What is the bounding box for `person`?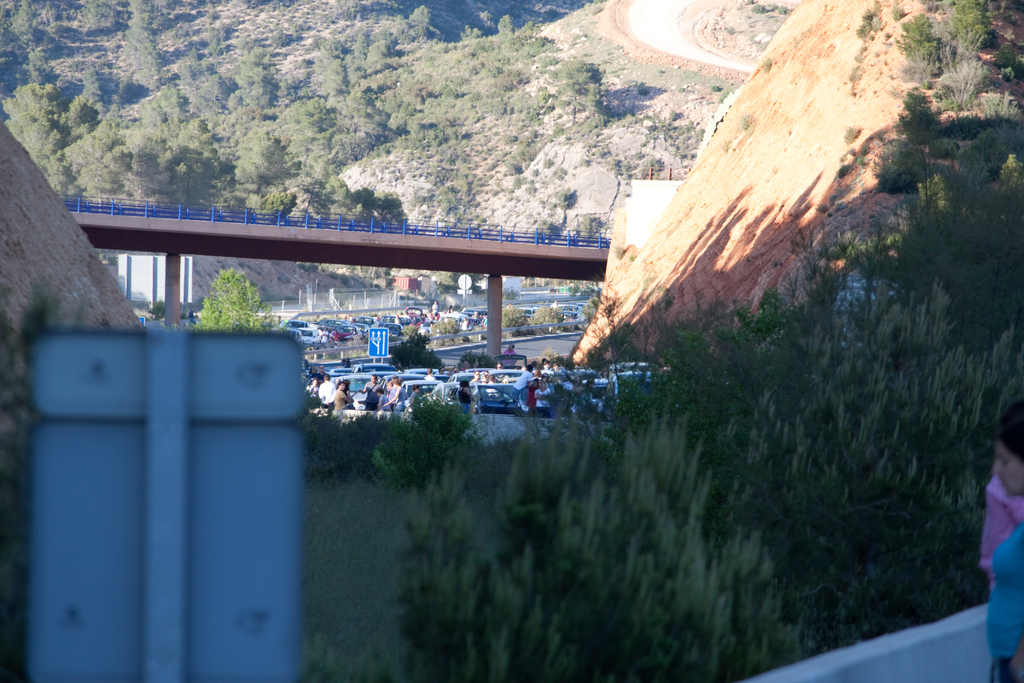
<bbox>326, 332, 342, 345</bbox>.
